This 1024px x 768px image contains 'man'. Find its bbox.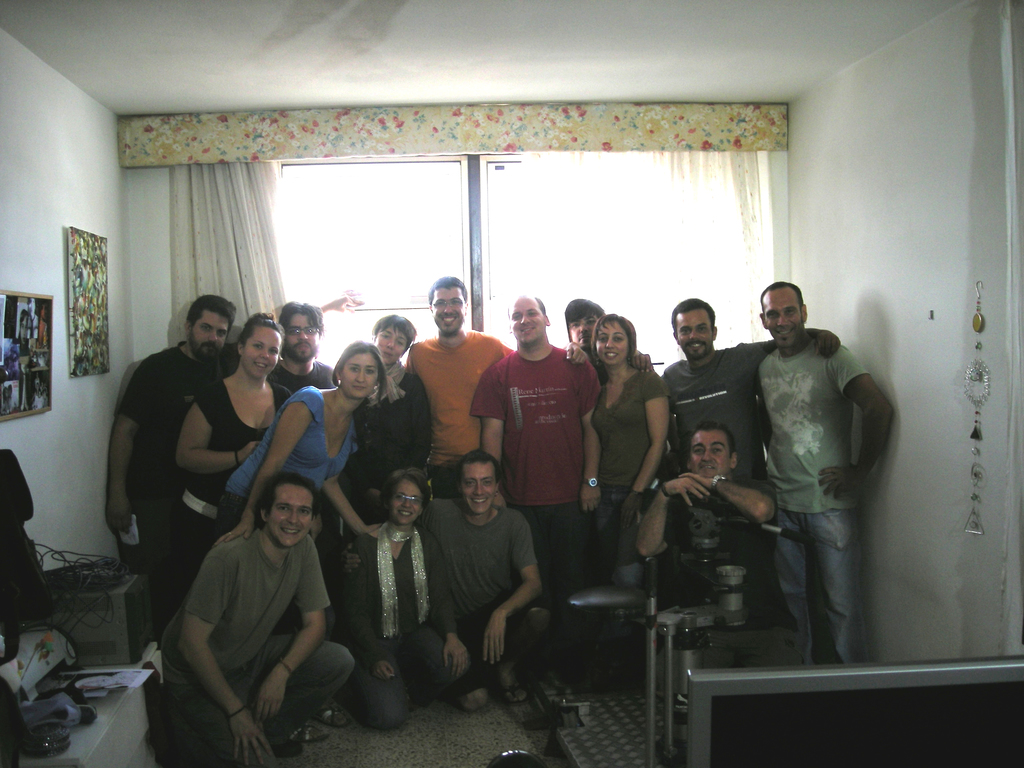
select_region(415, 450, 554, 710).
